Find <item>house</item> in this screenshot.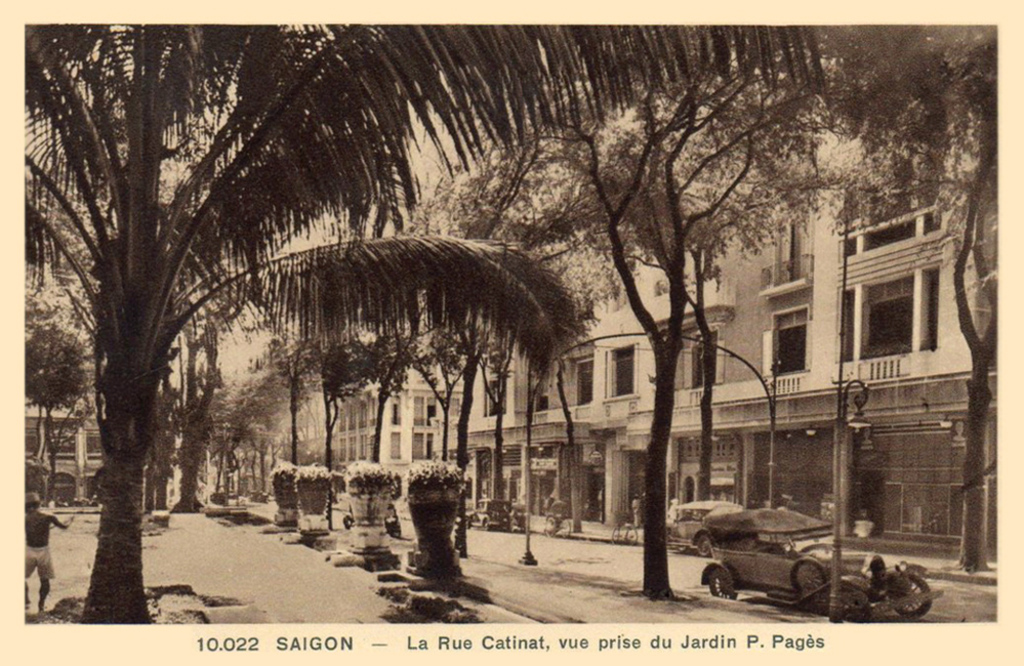
The bounding box for <item>house</item> is (446,48,996,573).
